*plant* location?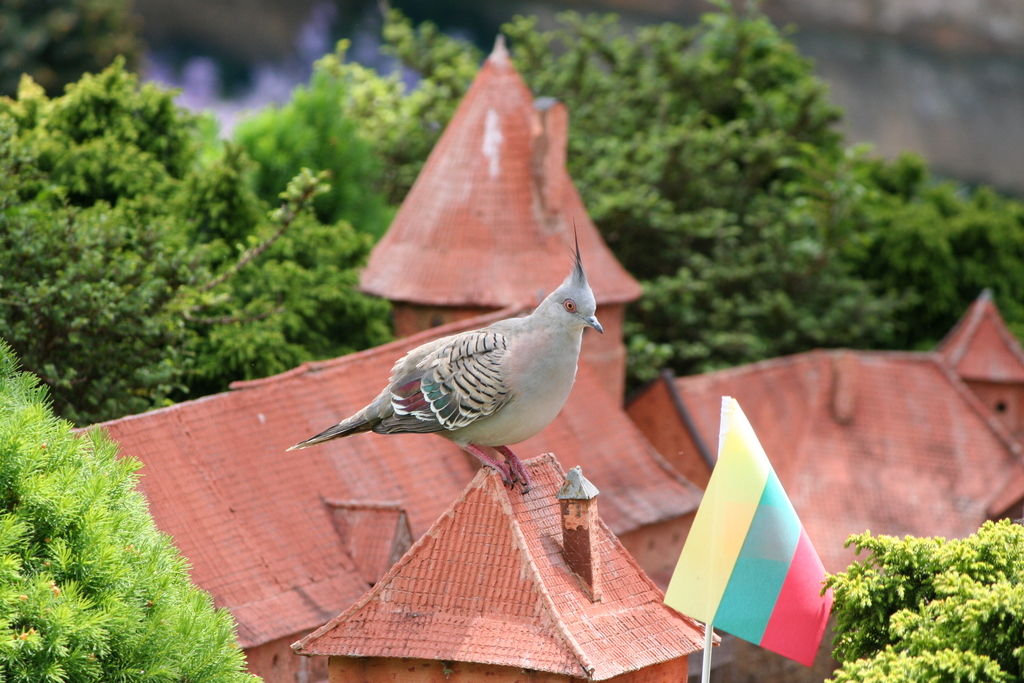
box(362, 5, 506, 211)
